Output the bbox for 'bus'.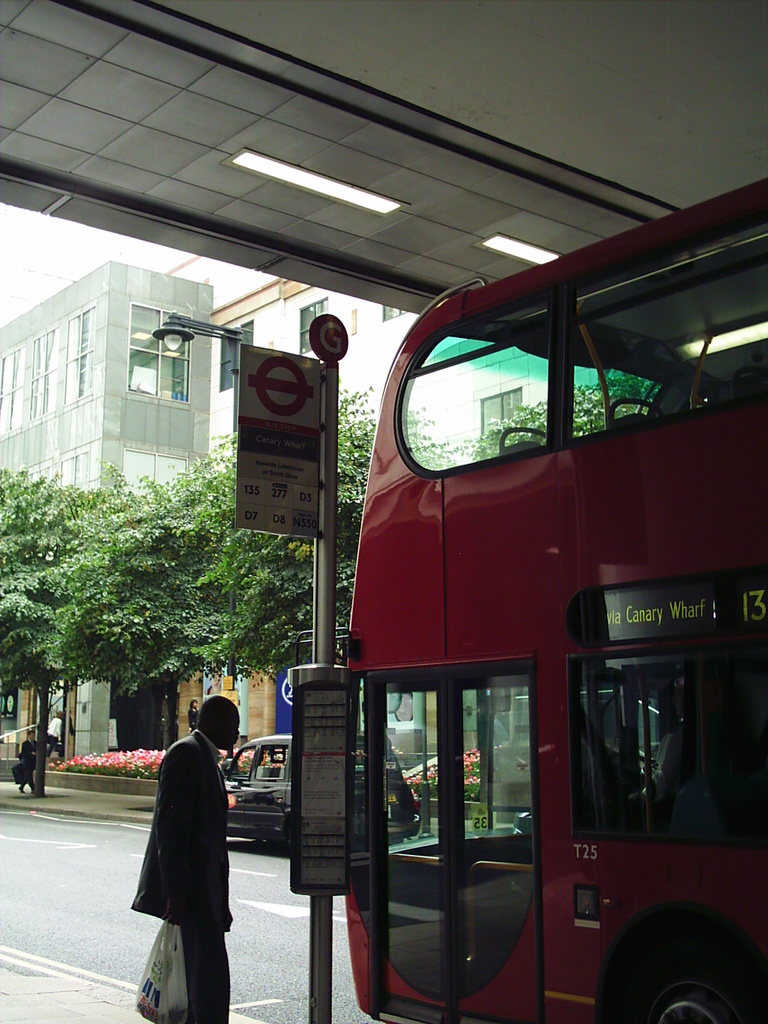
<region>289, 180, 767, 1022</region>.
